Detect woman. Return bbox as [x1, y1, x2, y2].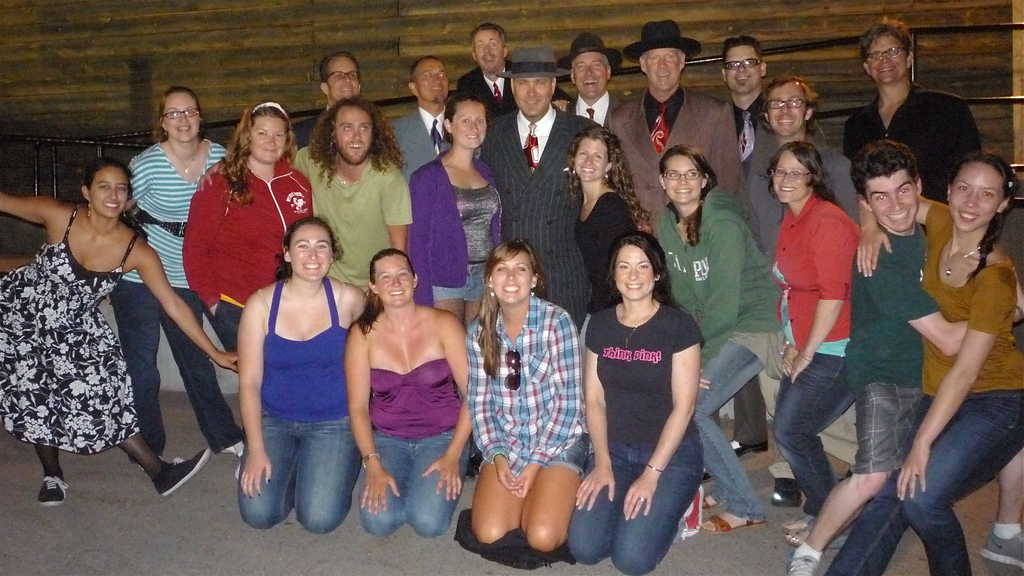
[465, 247, 586, 560].
